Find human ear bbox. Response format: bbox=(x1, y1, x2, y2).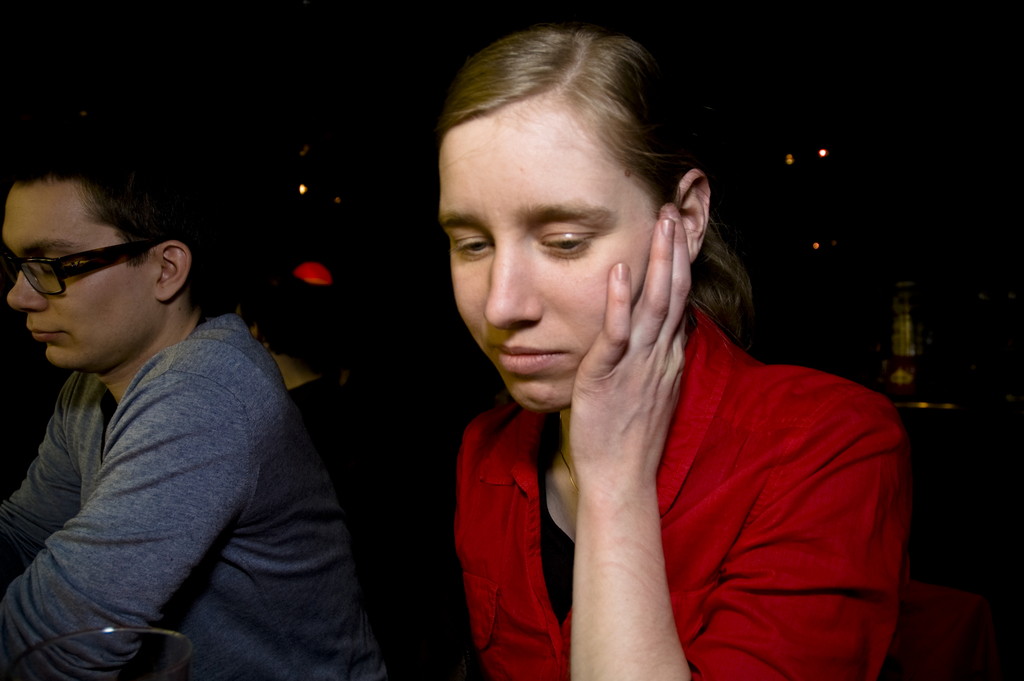
bbox=(676, 170, 714, 258).
